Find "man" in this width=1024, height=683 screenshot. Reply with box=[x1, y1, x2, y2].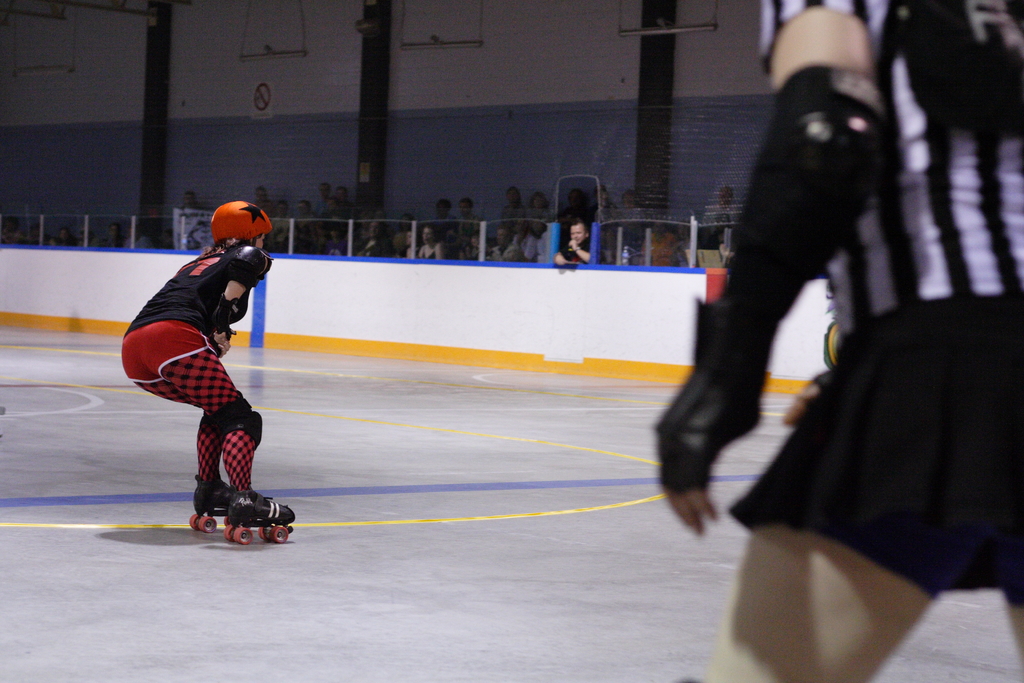
box=[489, 220, 525, 270].
